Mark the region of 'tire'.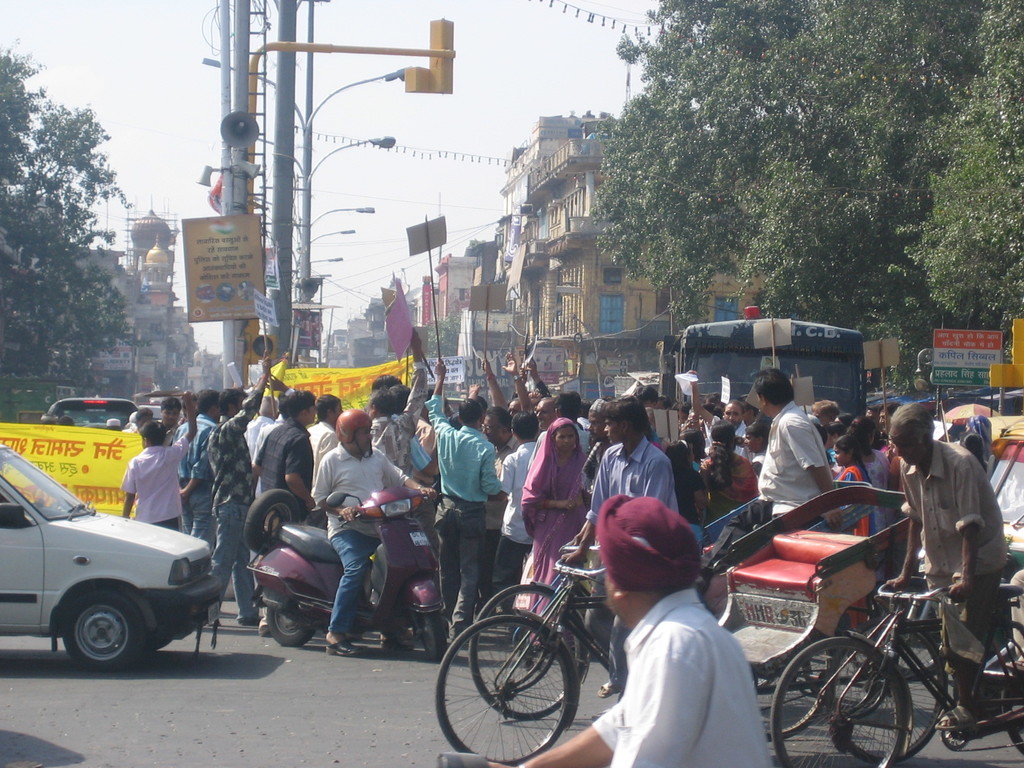
Region: l=63, t=590, r=144, b=671.
